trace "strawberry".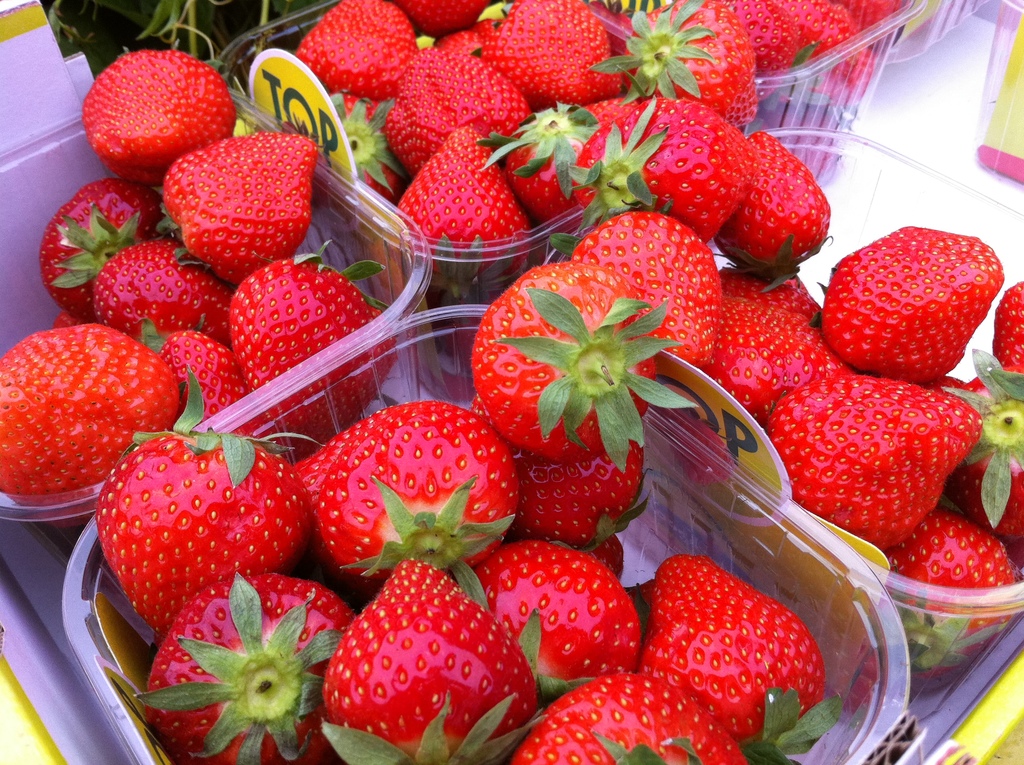
Traced to box(708, 261, 844, 429).
